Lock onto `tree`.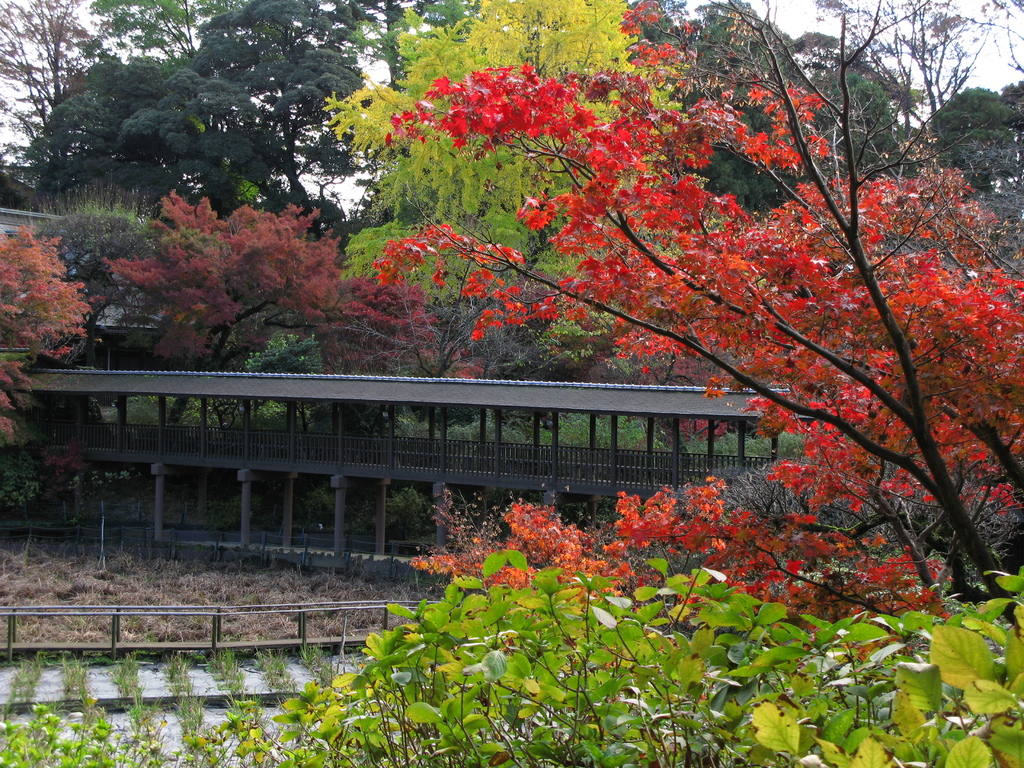
Locked: (x1=36, y1=59, x2=208, y2=184).
